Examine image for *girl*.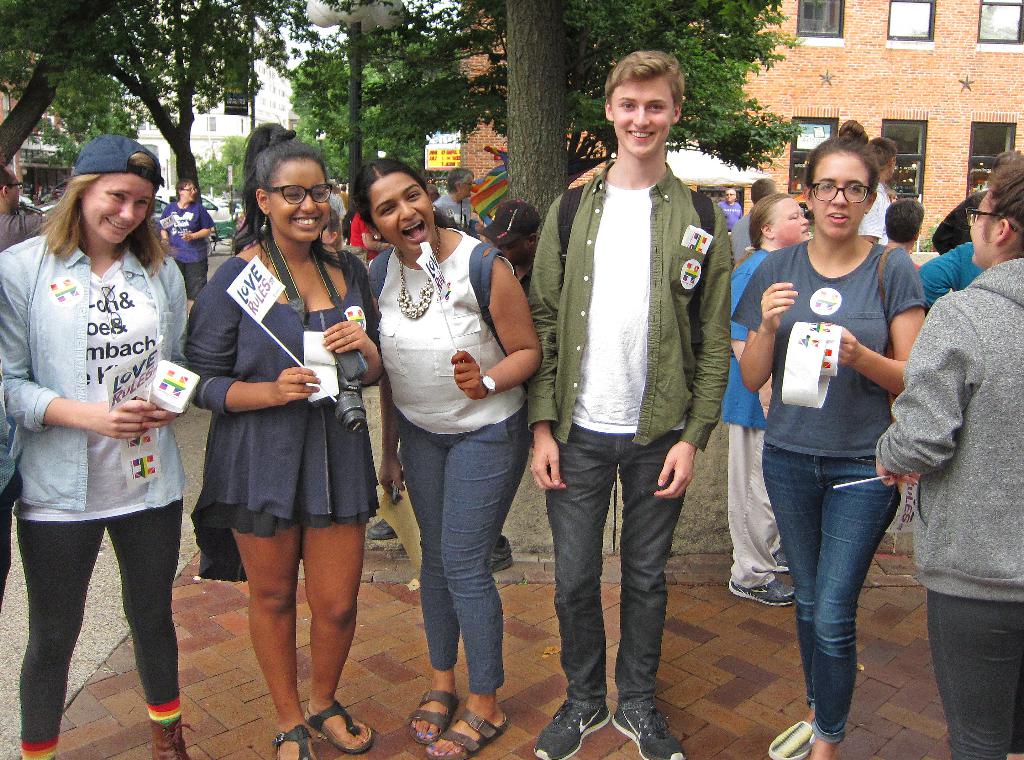
Examination result: [729,113,934,759].
